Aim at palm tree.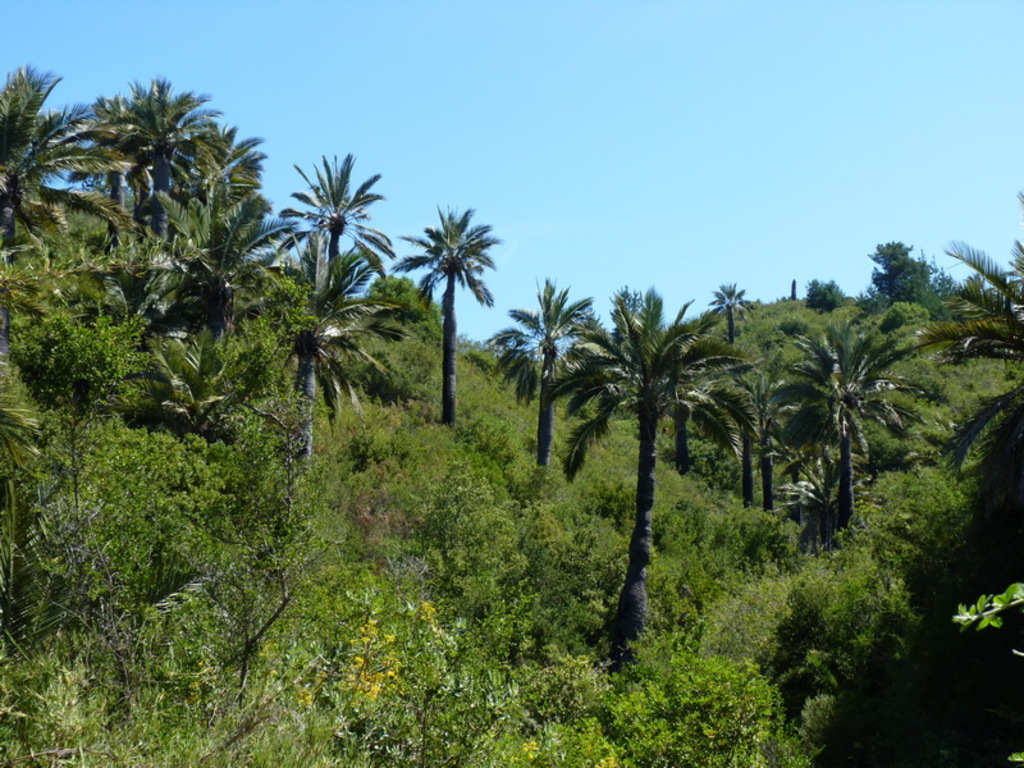
Aimed at <bbox>516, 293, 588, 453</bbox>.
